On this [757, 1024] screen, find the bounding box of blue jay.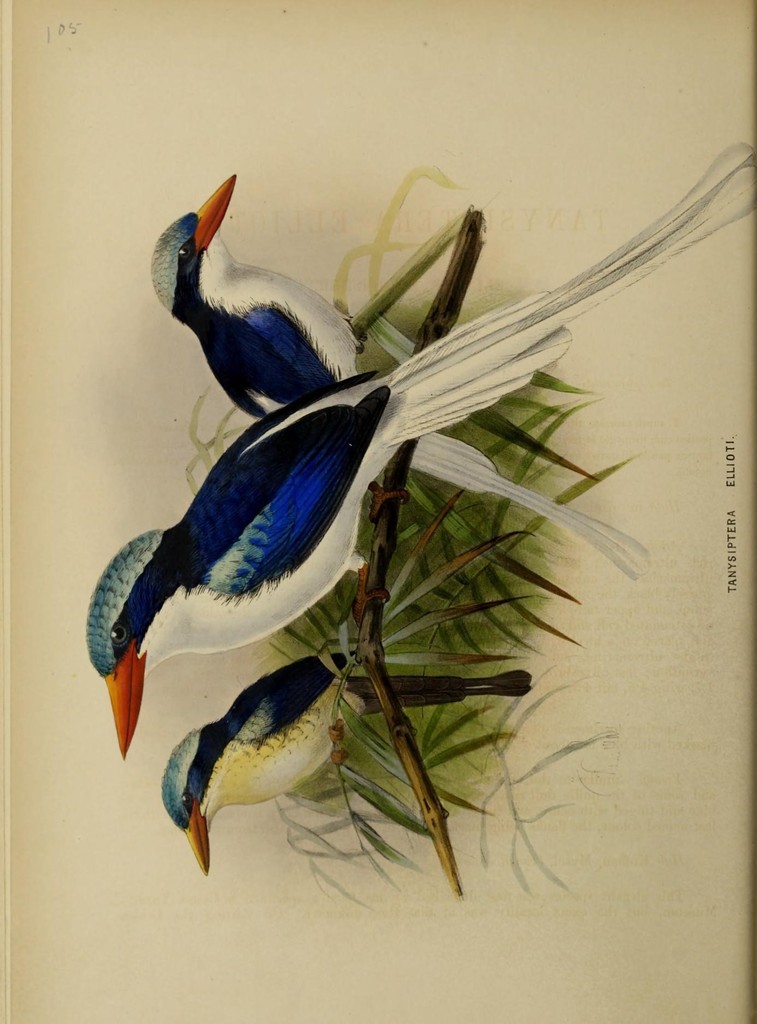
Bounding box: detection(159, 652, 532, 877).
